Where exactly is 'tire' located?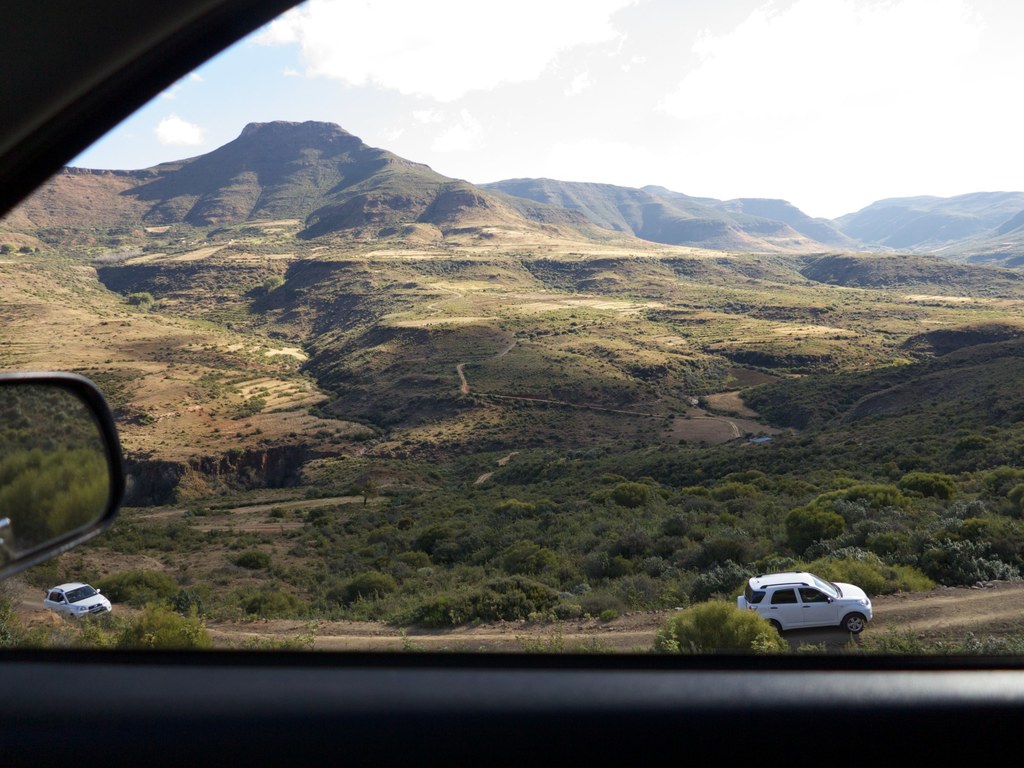
Its bounding box is <region>839, 607, 863, 633</region>.
